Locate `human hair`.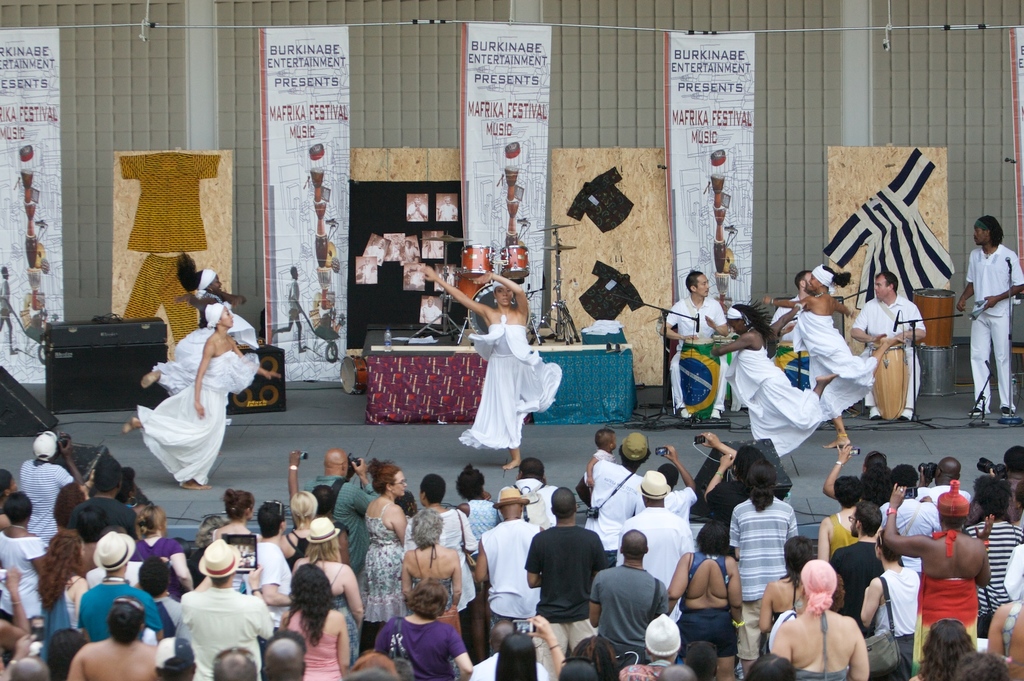
Bounding box: <box>831,475,863,510</box>.
